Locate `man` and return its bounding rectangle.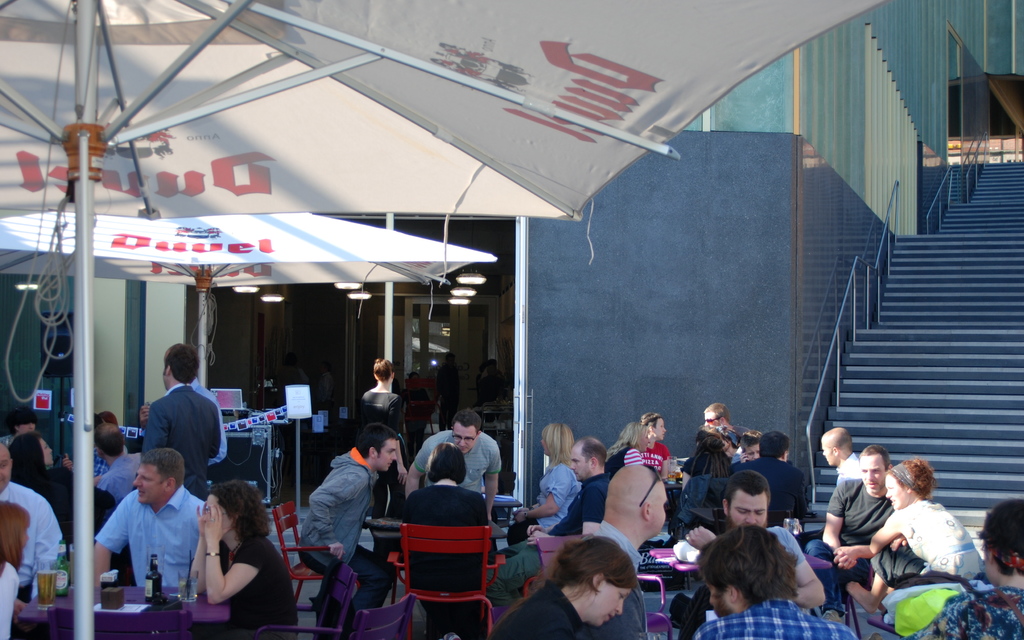
Rect(643, 413, 680, 477).
